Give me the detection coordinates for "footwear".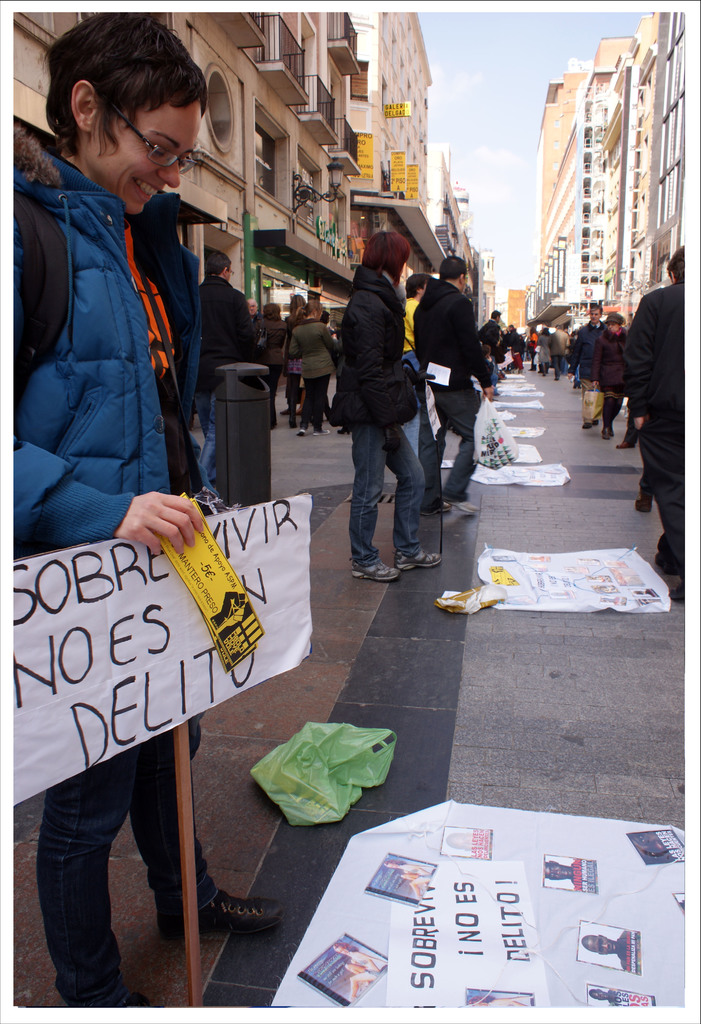
<box>654,550,681,573</box>.
